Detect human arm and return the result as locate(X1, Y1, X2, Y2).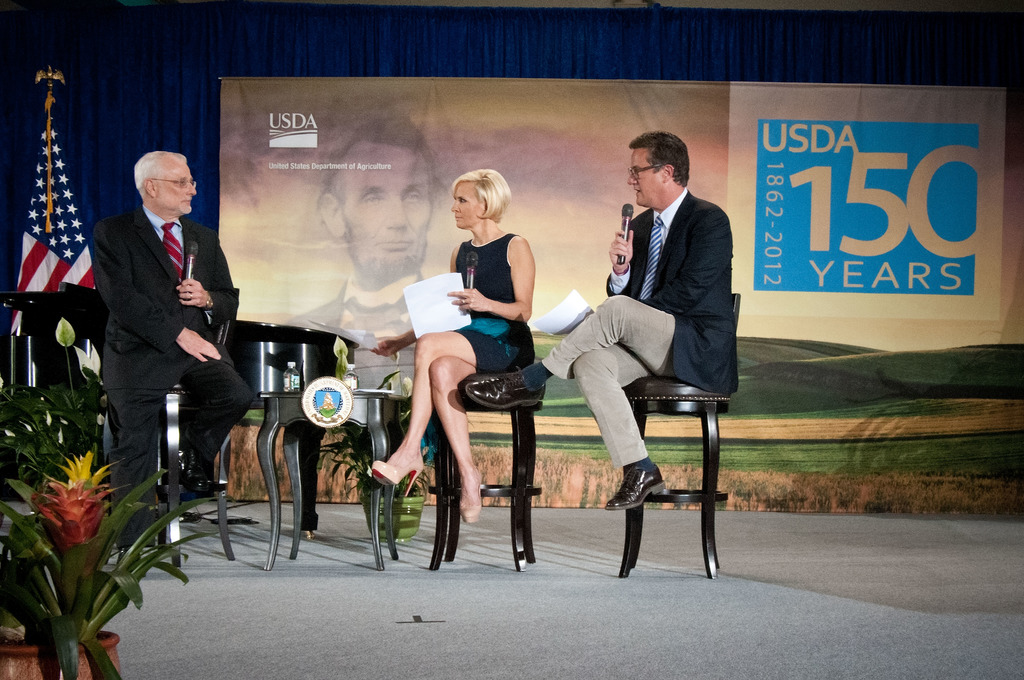
locate(601, 227, 637, 295).
